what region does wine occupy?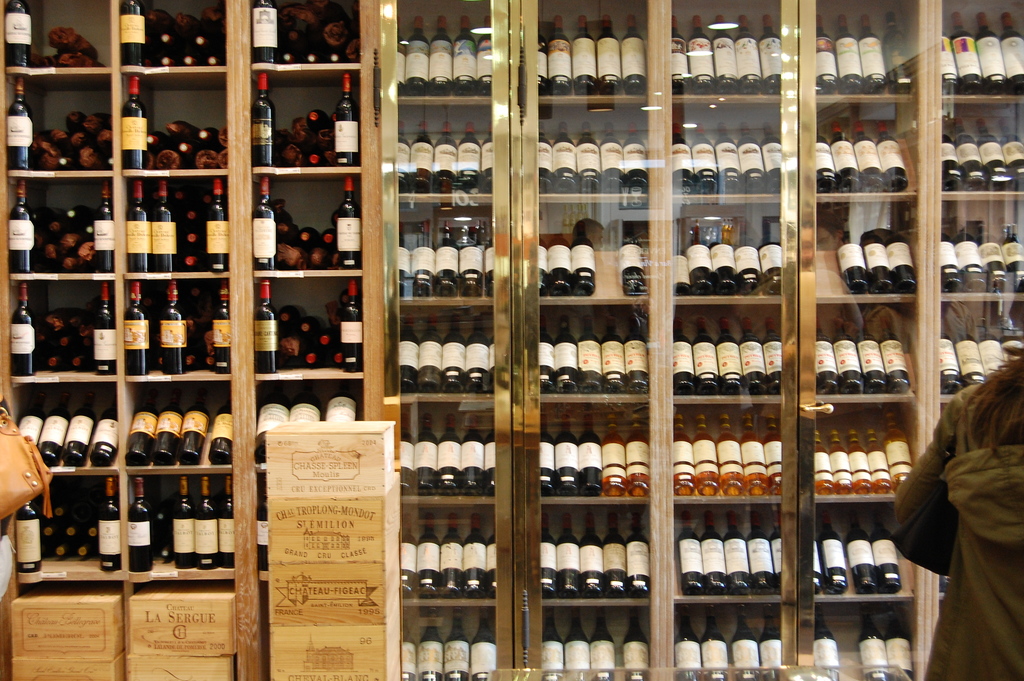
(940,320,961,395).
